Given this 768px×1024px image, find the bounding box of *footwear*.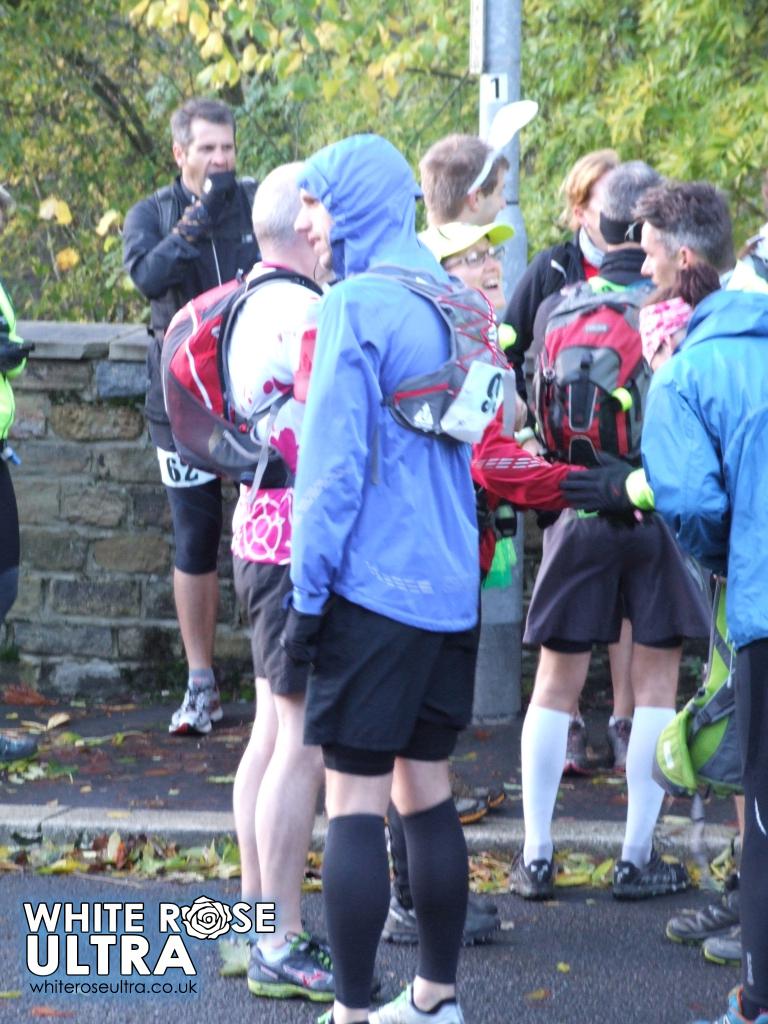
(left=608, top=719, right=630, bottom=778).
